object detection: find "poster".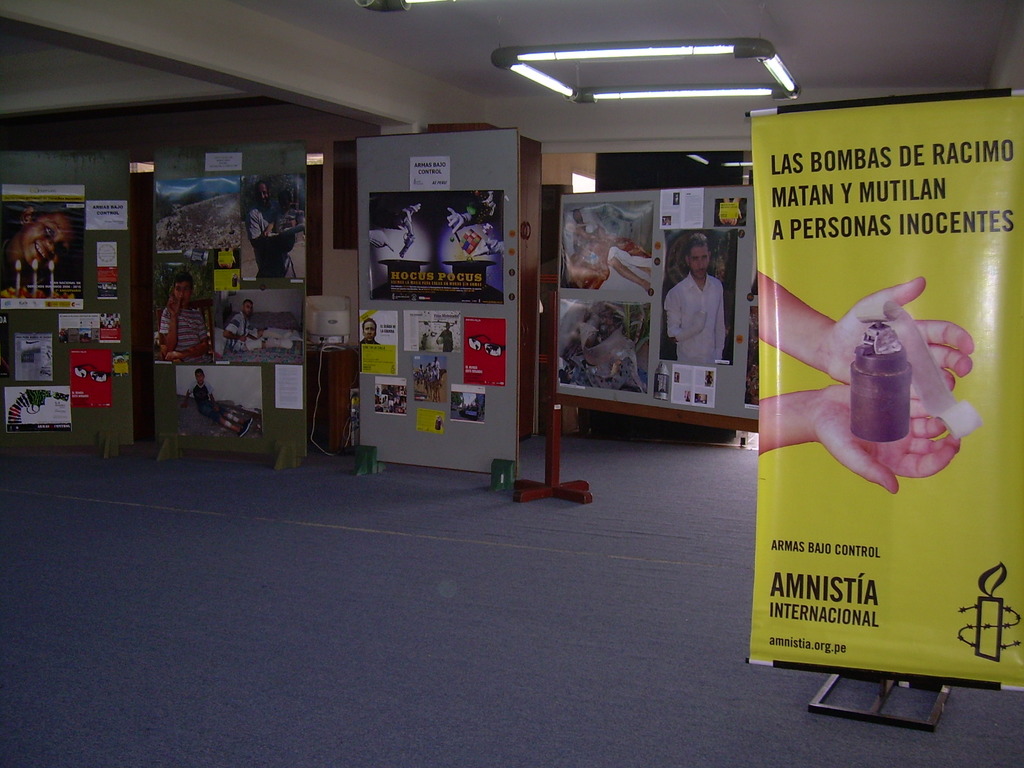
744, 95, 1023, 682.
